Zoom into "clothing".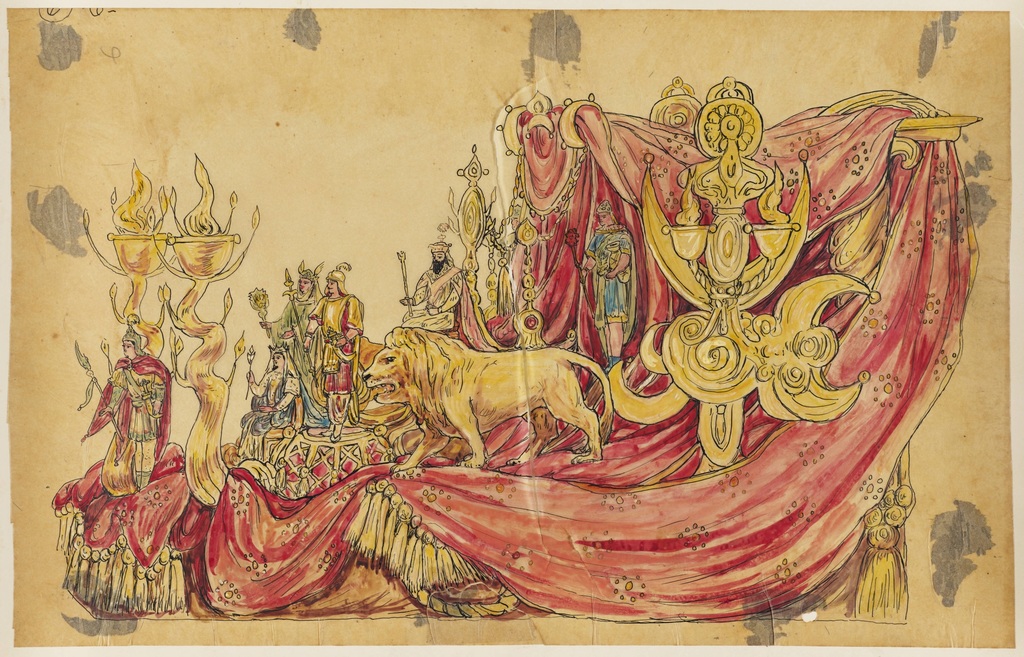
Zoom target: bbox(260, 293, 316, 380).
